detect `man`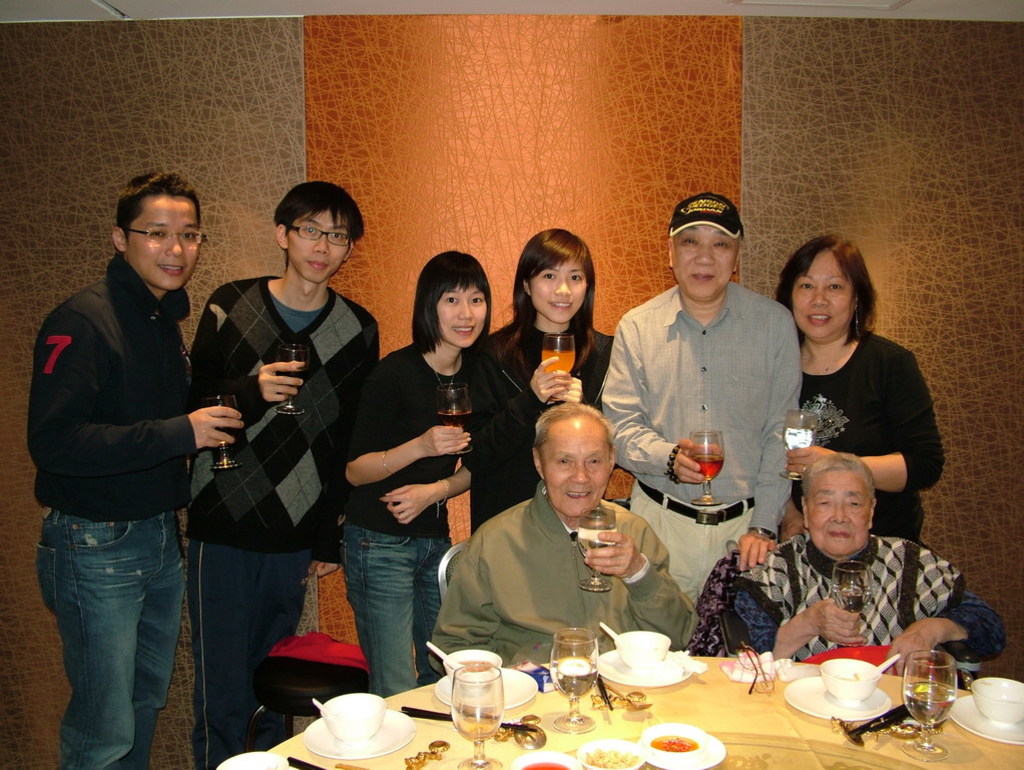
[left=697, top=452, right=1012, bottom=676]
